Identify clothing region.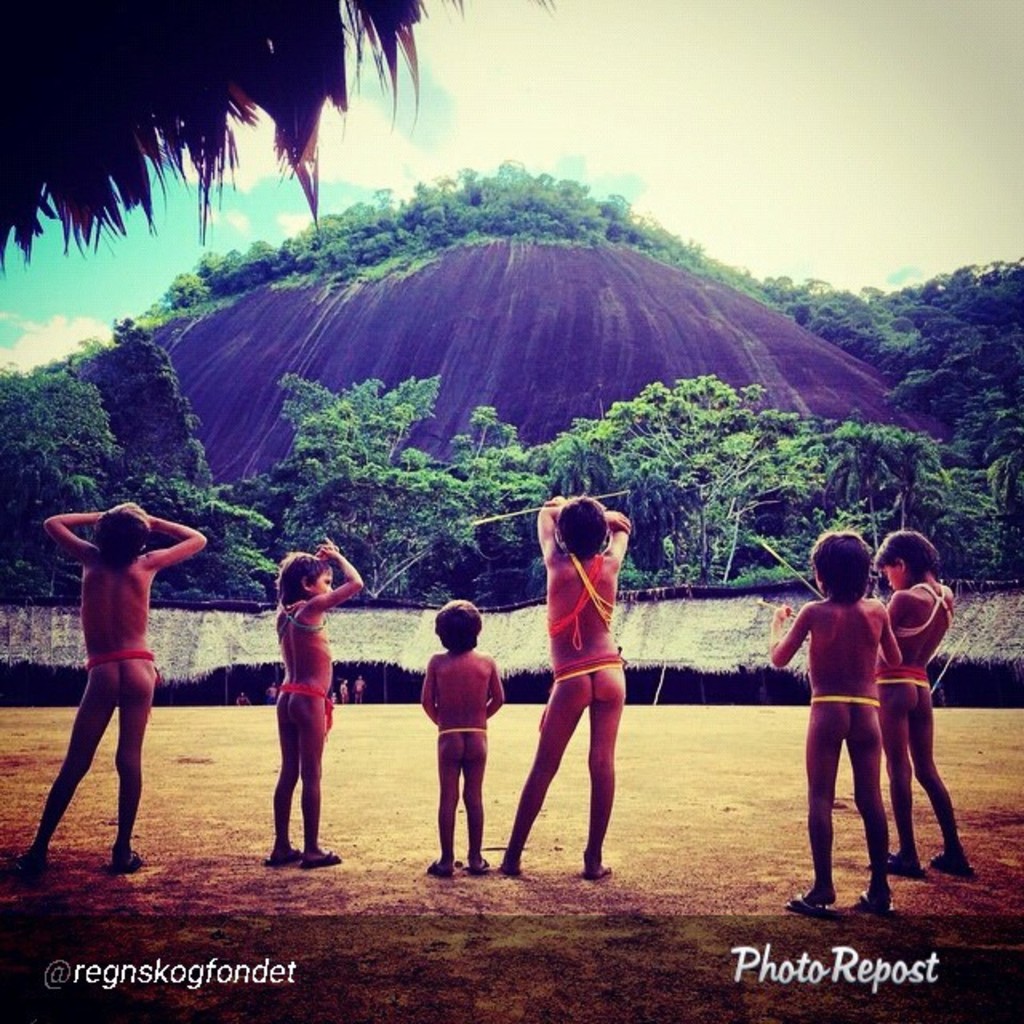
Region: Rect(328, 683, 352, 707).
